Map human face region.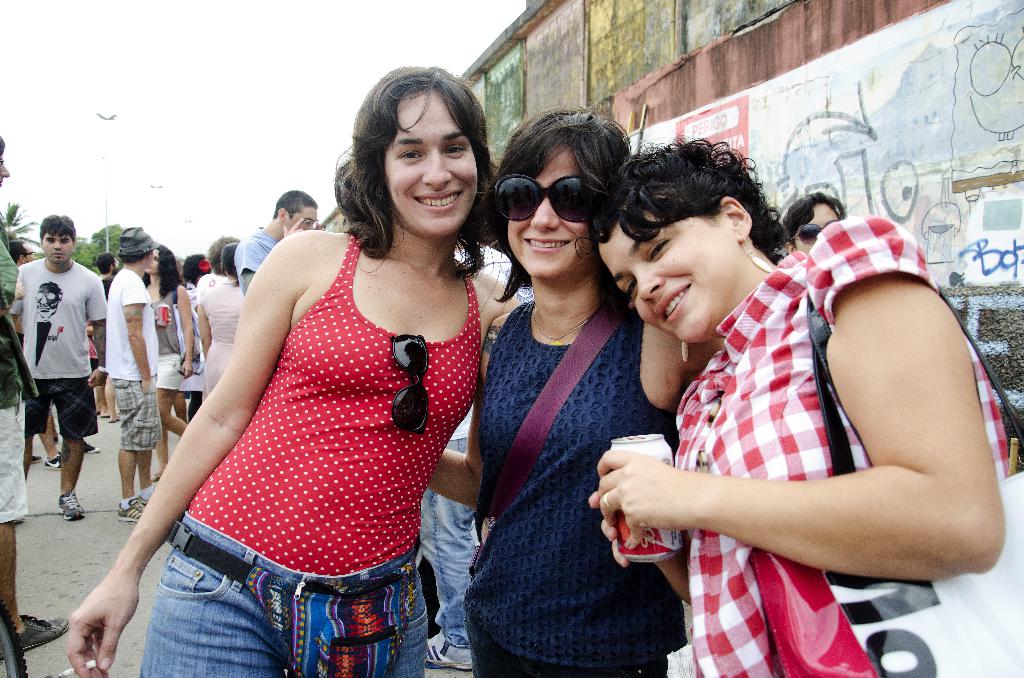
Mapped to 388 106 483 231.
